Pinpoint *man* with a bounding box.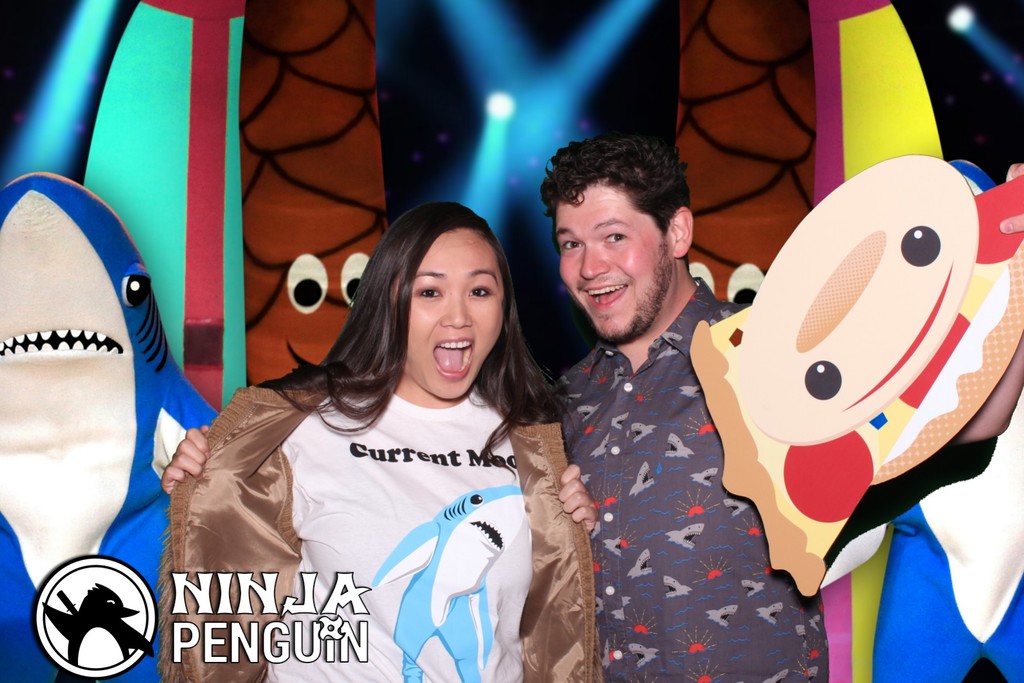
[left=518, top=158, right=786, bottom=660].
